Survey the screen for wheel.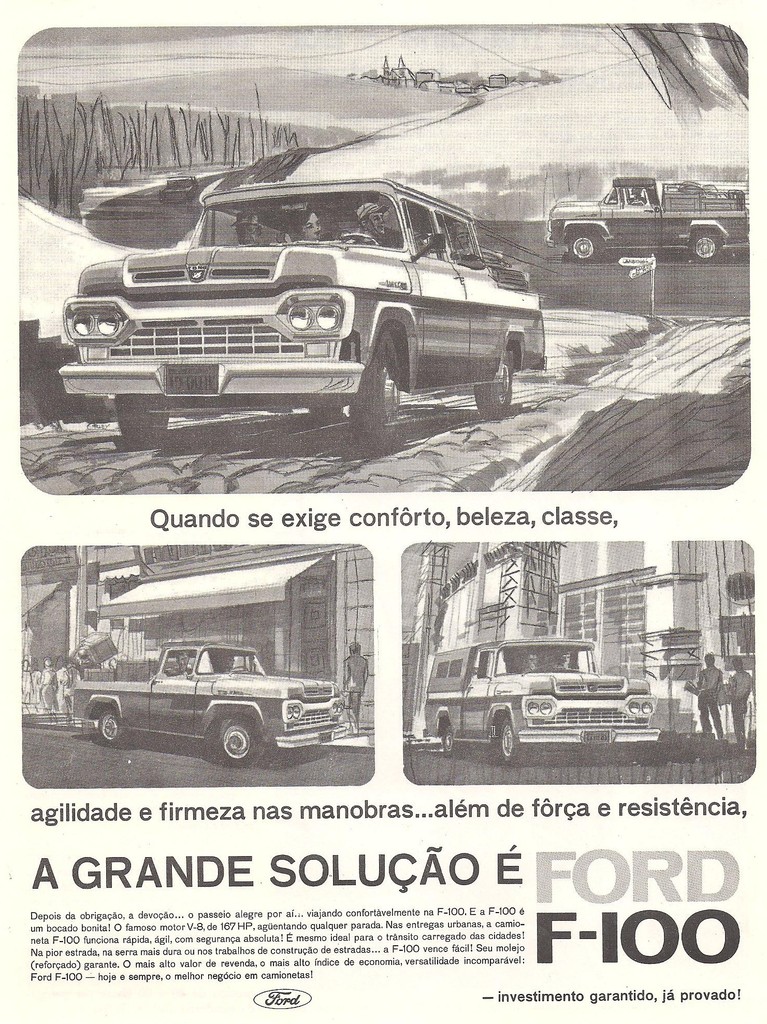
Survey found: pyautogui.locateOnScreen(212, 719, 260, 764).
